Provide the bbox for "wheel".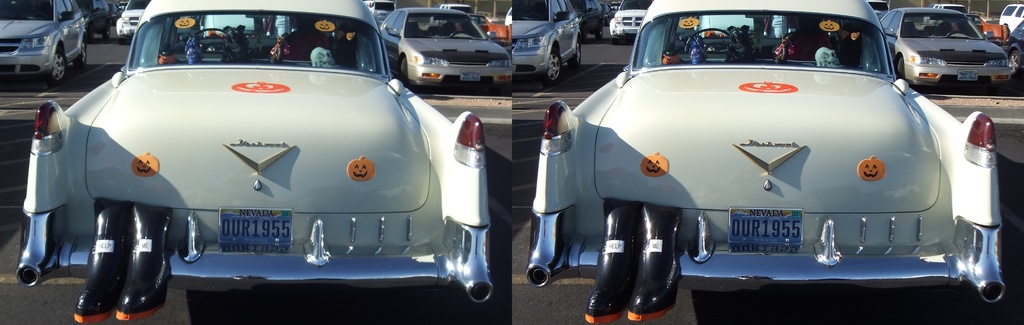
(189,28,228,52).
